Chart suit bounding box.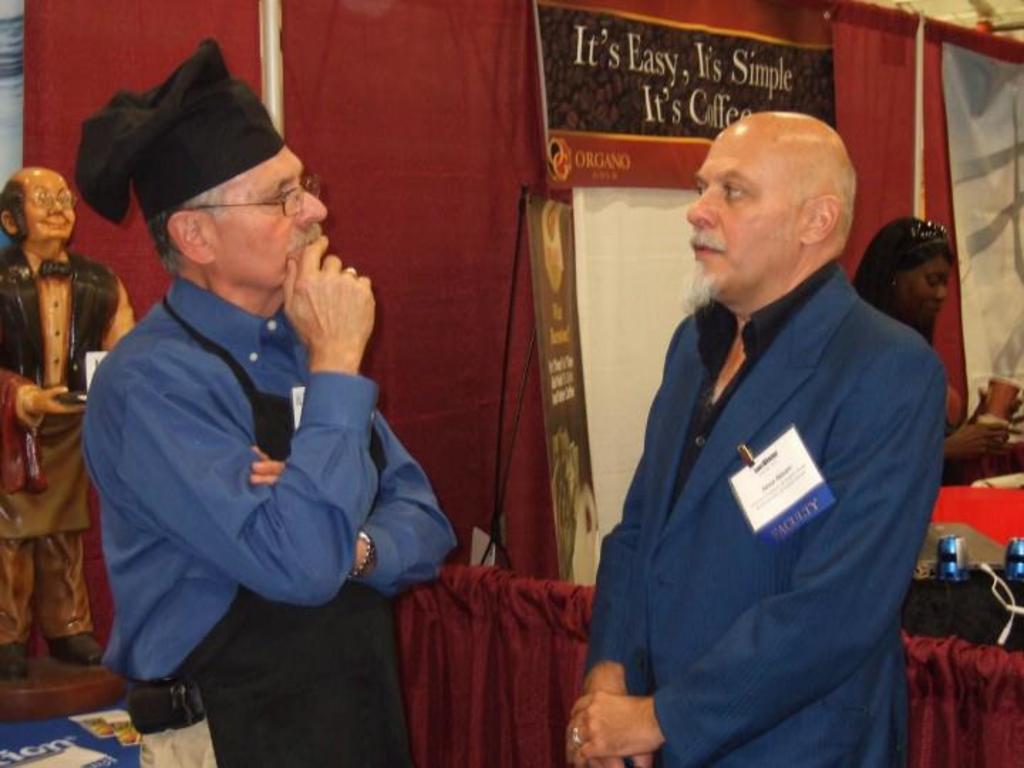
Charted: [left=575, top=165, right=951, bottom=752].
